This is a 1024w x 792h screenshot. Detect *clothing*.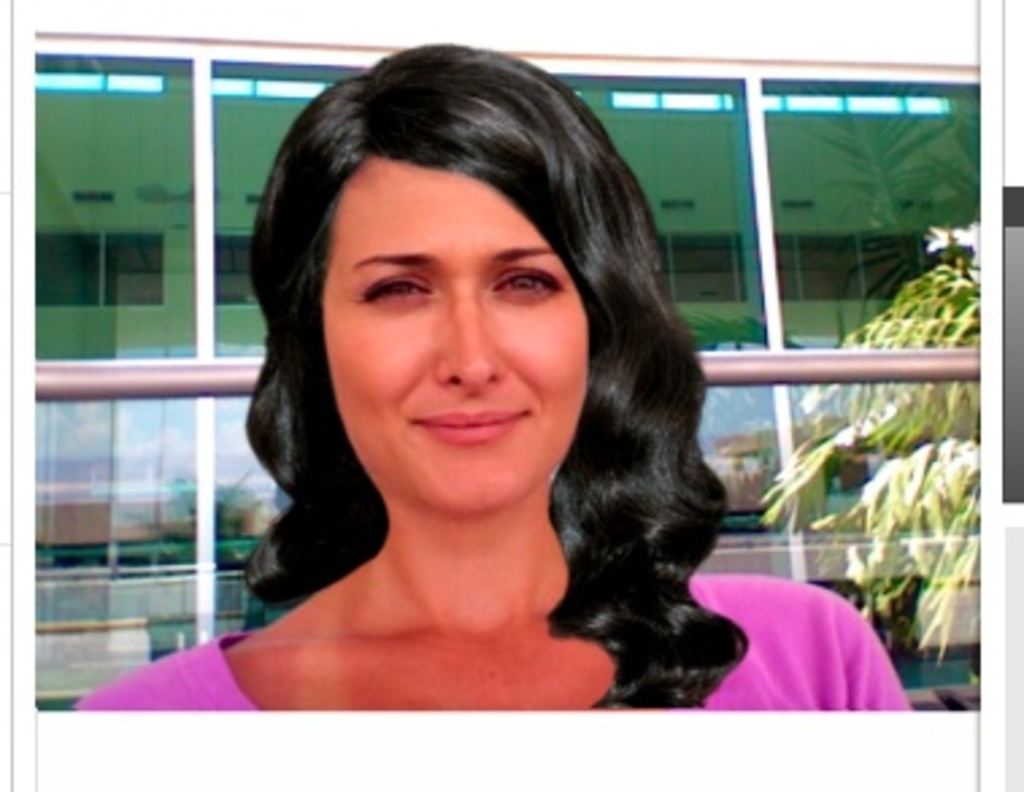
BBox(59, 624, 278, 719).
